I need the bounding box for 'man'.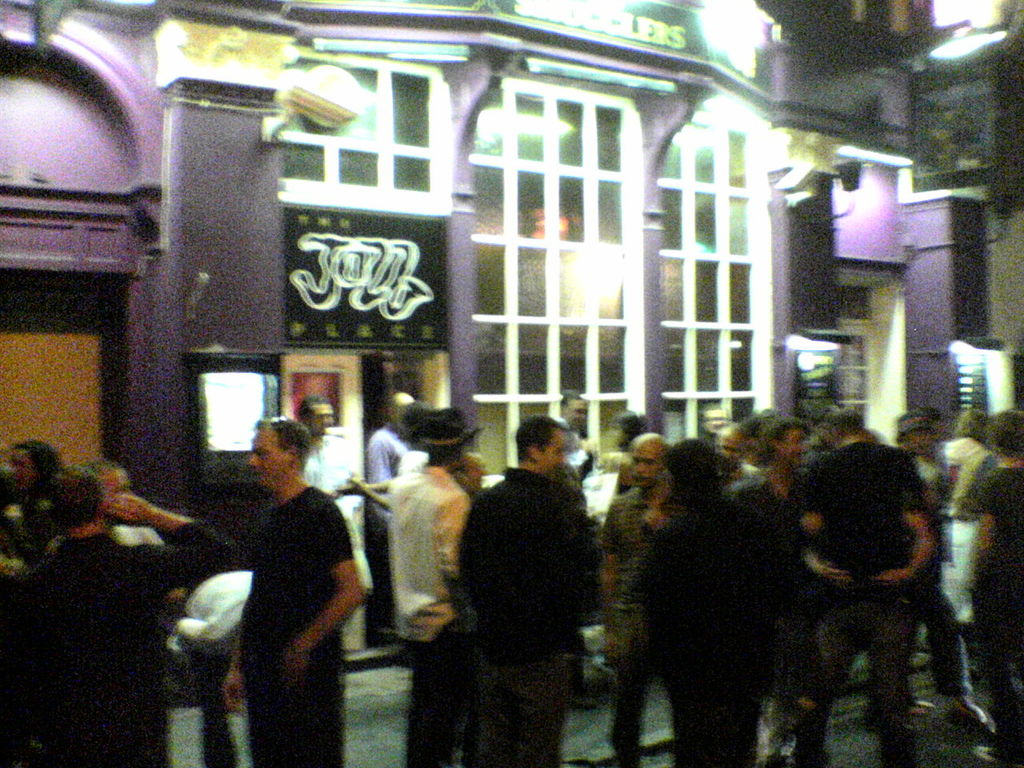
Here it is: 726,422,802,767.
